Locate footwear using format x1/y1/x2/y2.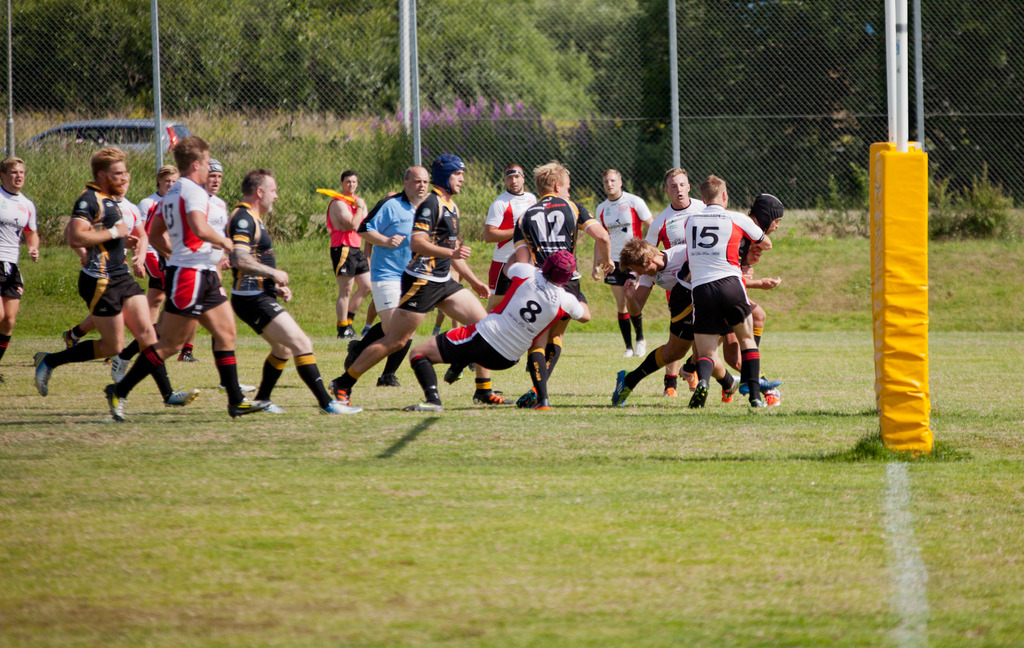
618/347/635/359.
